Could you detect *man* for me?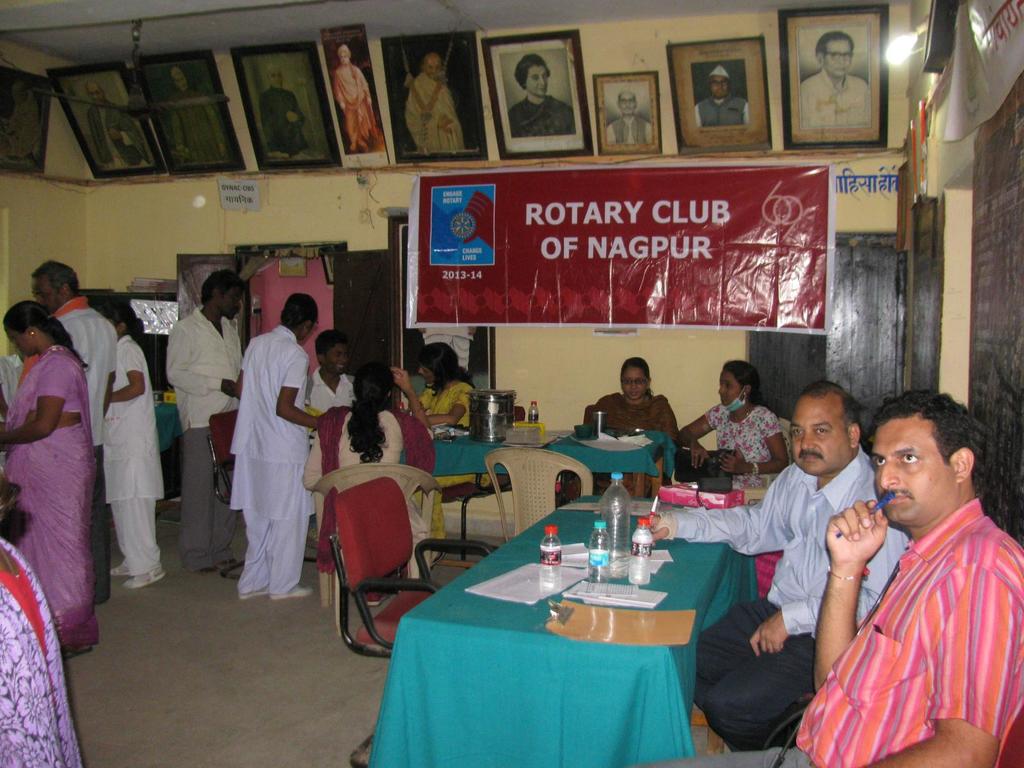
Detection result: 92 83 147 166.
